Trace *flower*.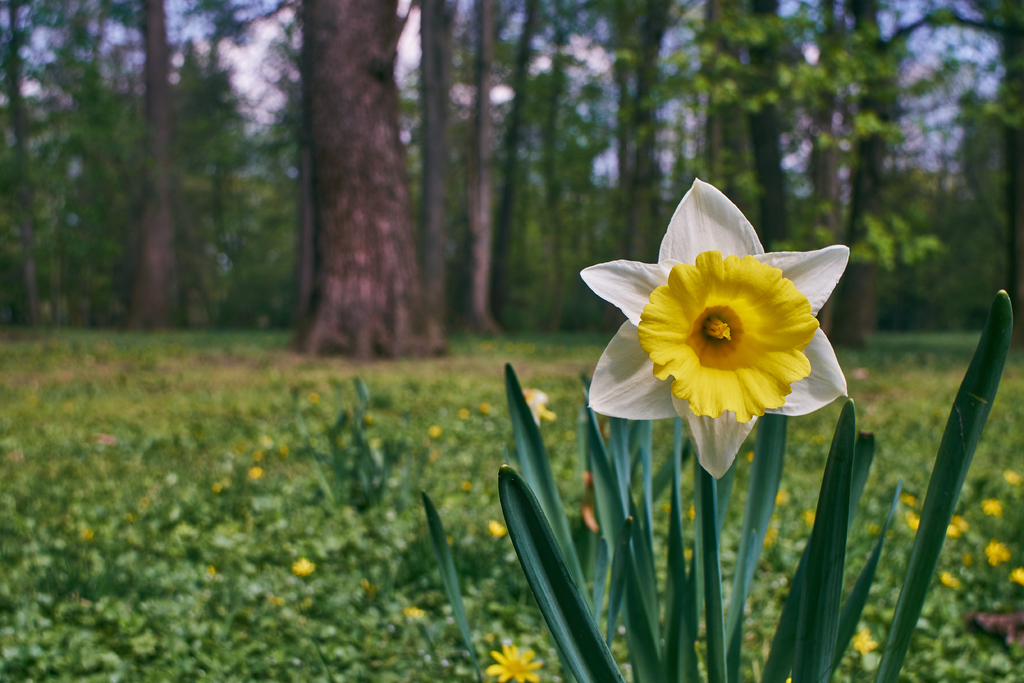
Traced to [599,190,893,469].
